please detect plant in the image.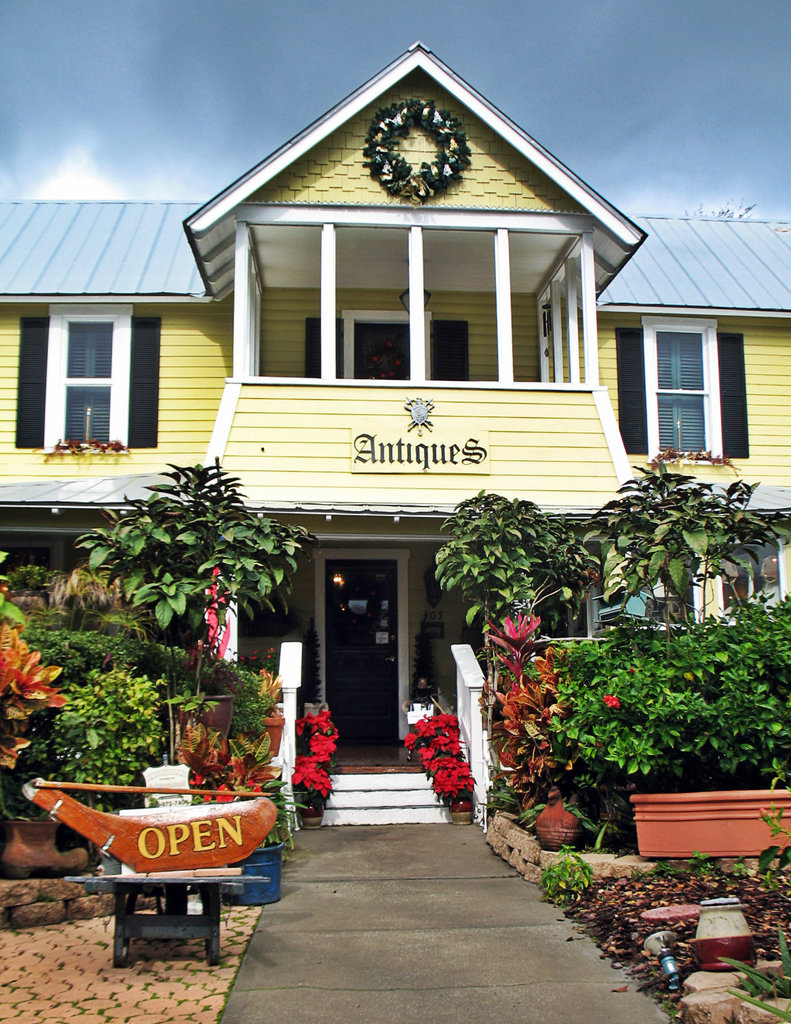
rect(749, 799, 790, 918).
